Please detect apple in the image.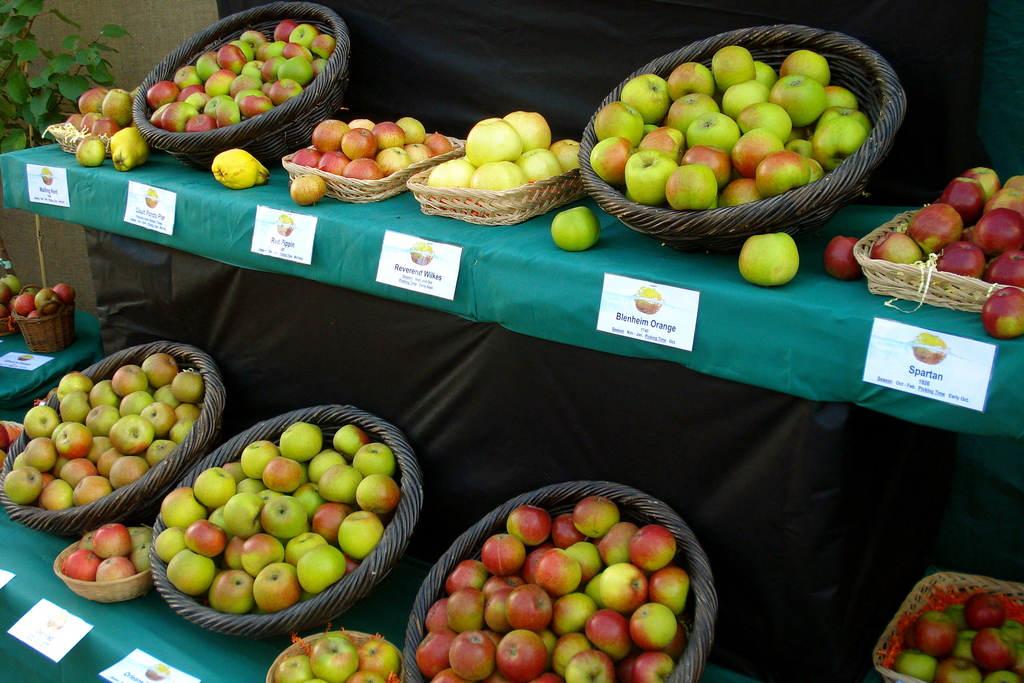
x1=24, y1=287, x2=36, y2=294.
